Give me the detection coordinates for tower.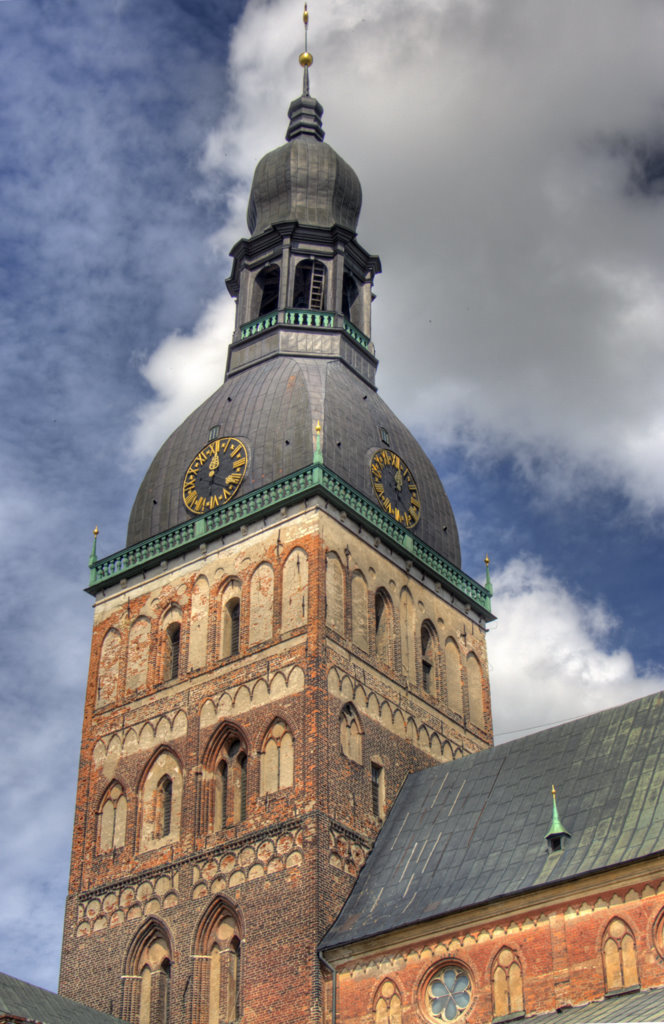
x1=56, y1=0, x2=504, y2=1023.
